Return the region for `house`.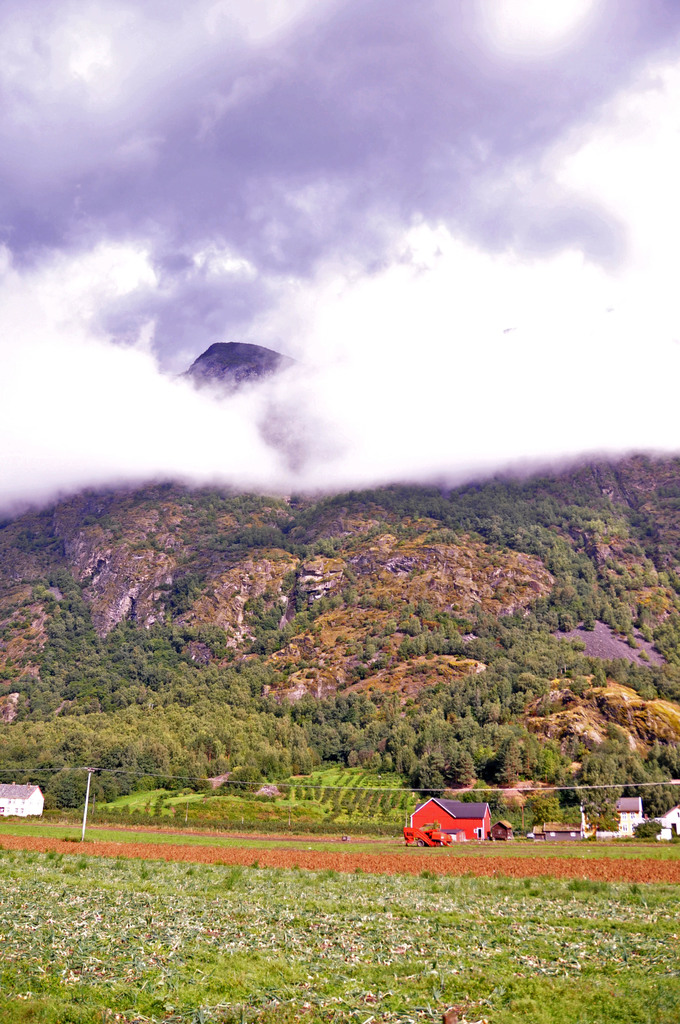
Rect(0, 769, 44, 820).
